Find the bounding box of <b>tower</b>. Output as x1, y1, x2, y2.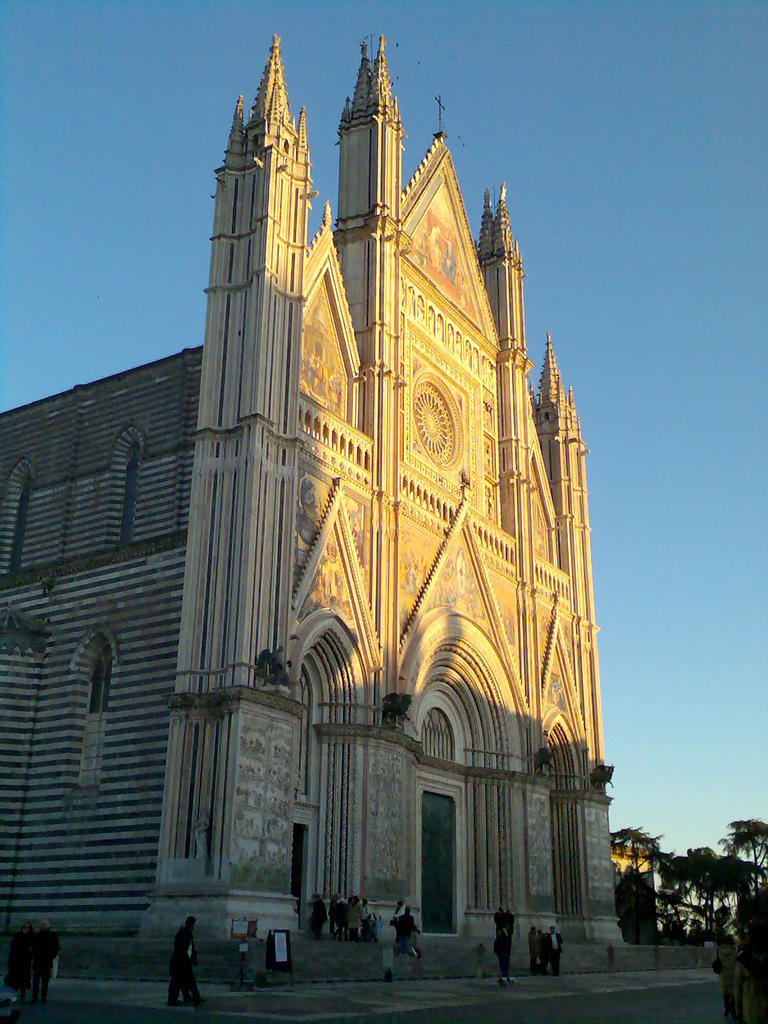
0, 0, 735, 1023.
